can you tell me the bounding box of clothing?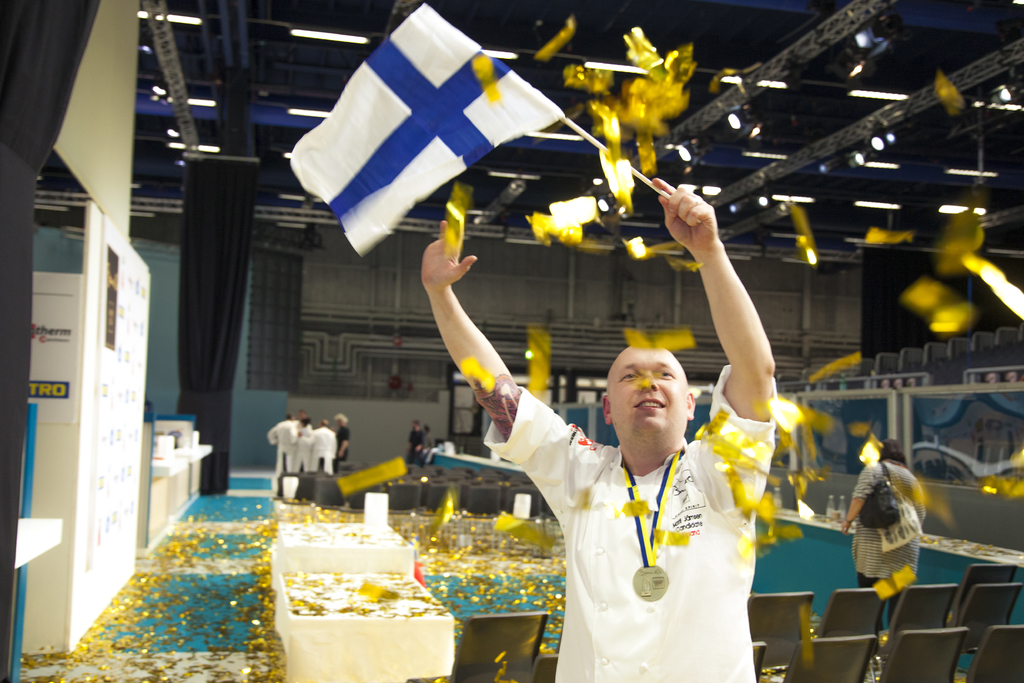
bbox=[287, 419, 307, 466].
